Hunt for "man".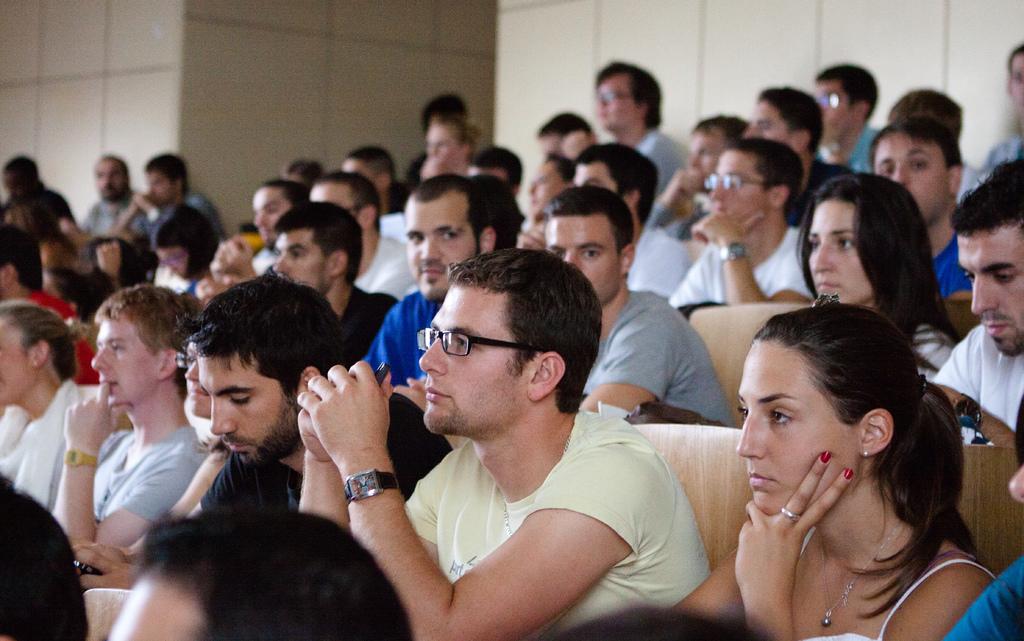
Hunted down at <bbox>73, 275, 452, 596</bbox>.
